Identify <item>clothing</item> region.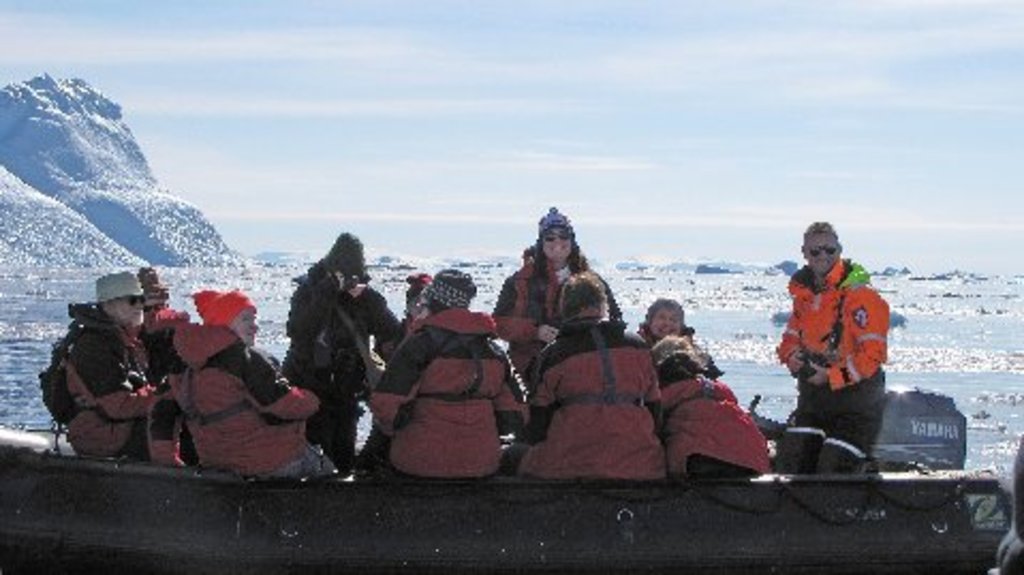
Region: {"x1": 51, "y1": 310, "x2": 154, "y2": 472}.
